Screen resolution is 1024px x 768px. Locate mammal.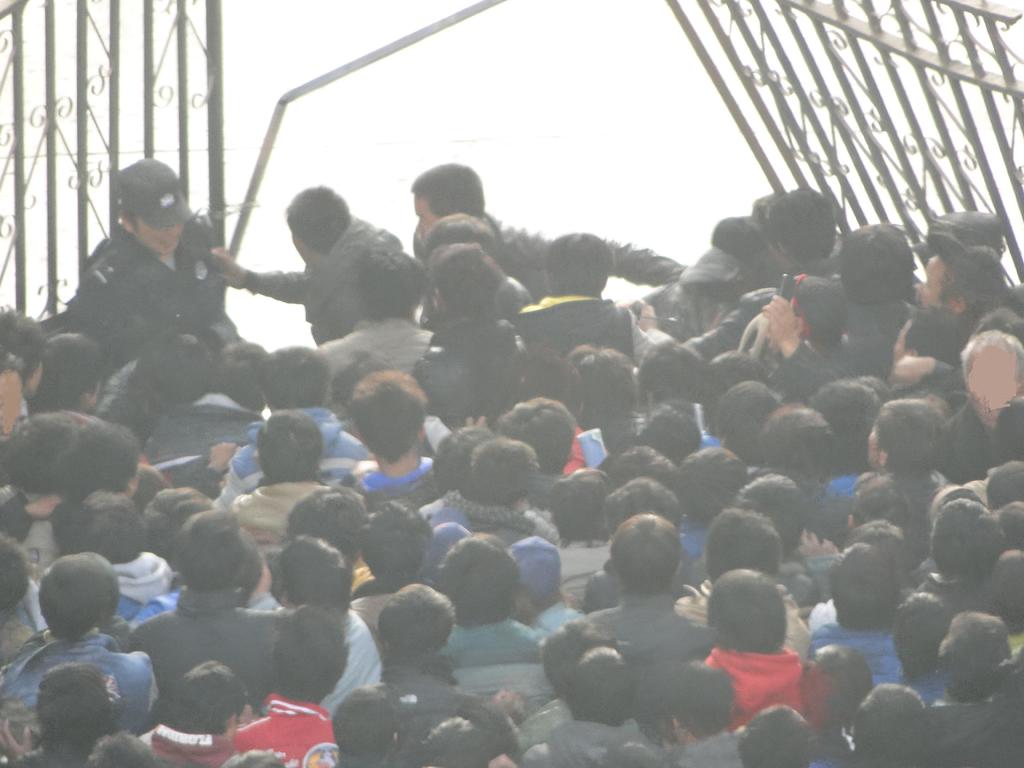
pyautogui.locateOnScreen(678, 655, 748, 767).
